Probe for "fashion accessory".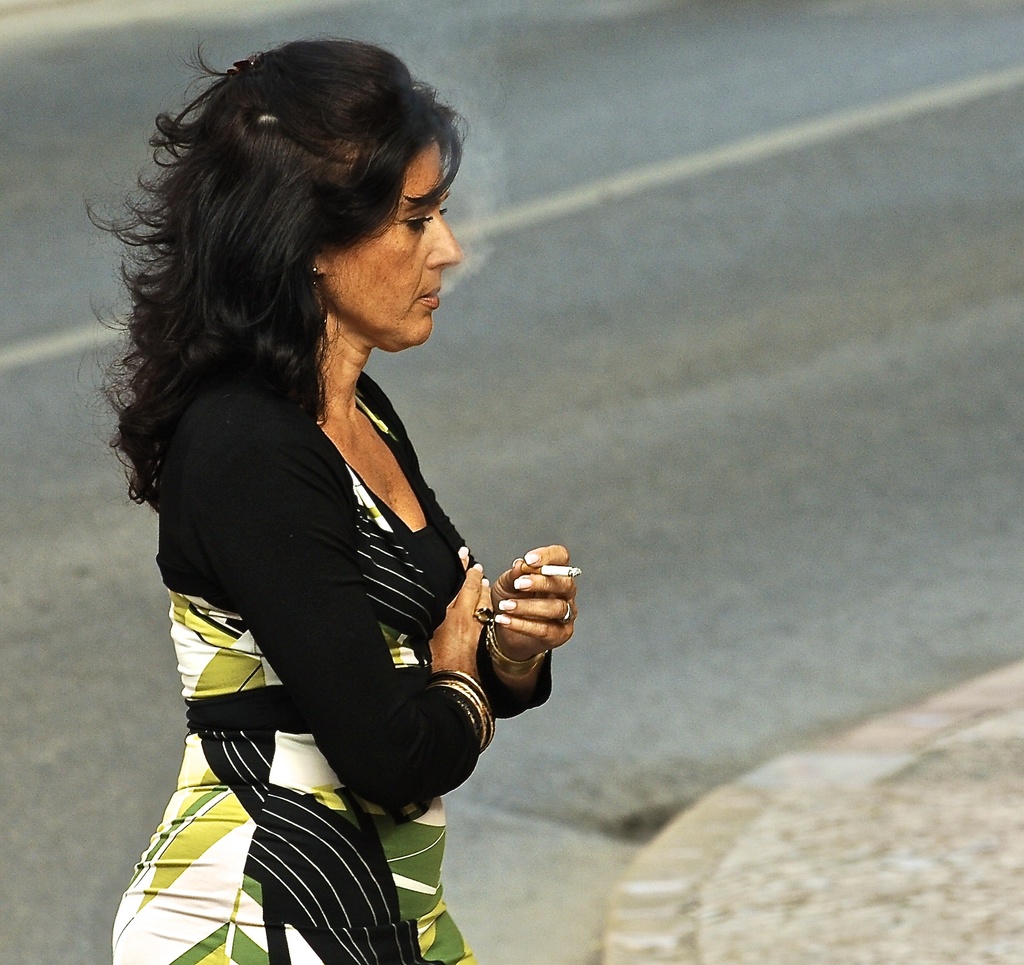
Probe result: 484, 616, 551, 681.
